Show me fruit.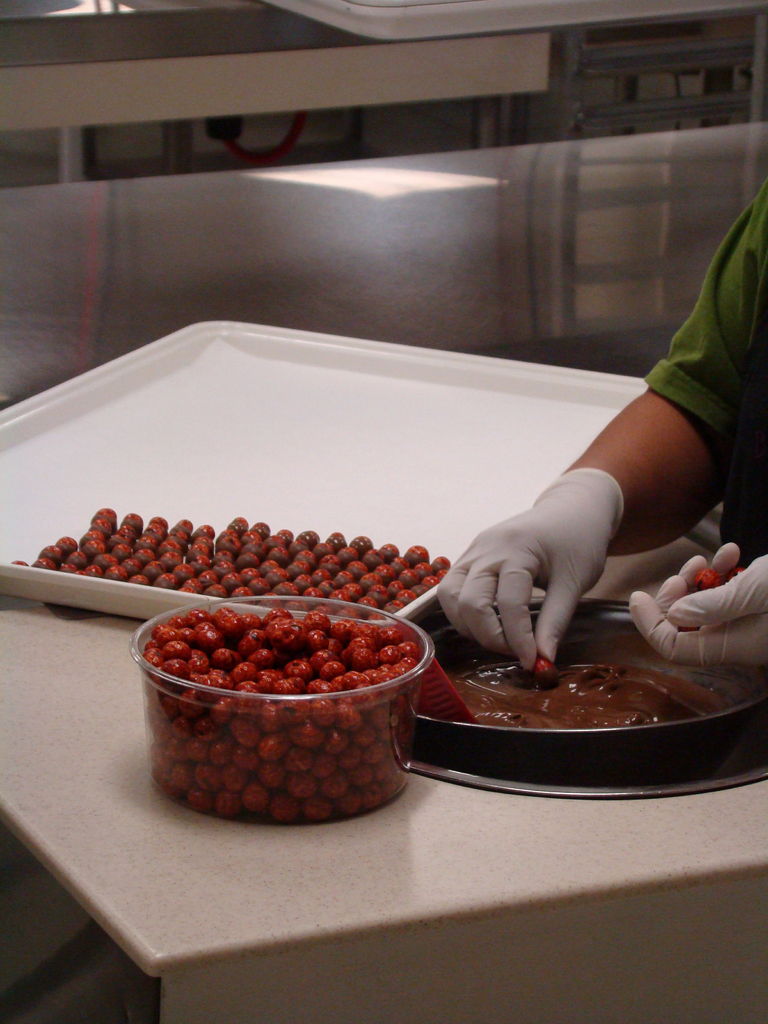
fruit is here: bbox=[694, 562, 716, 588].
